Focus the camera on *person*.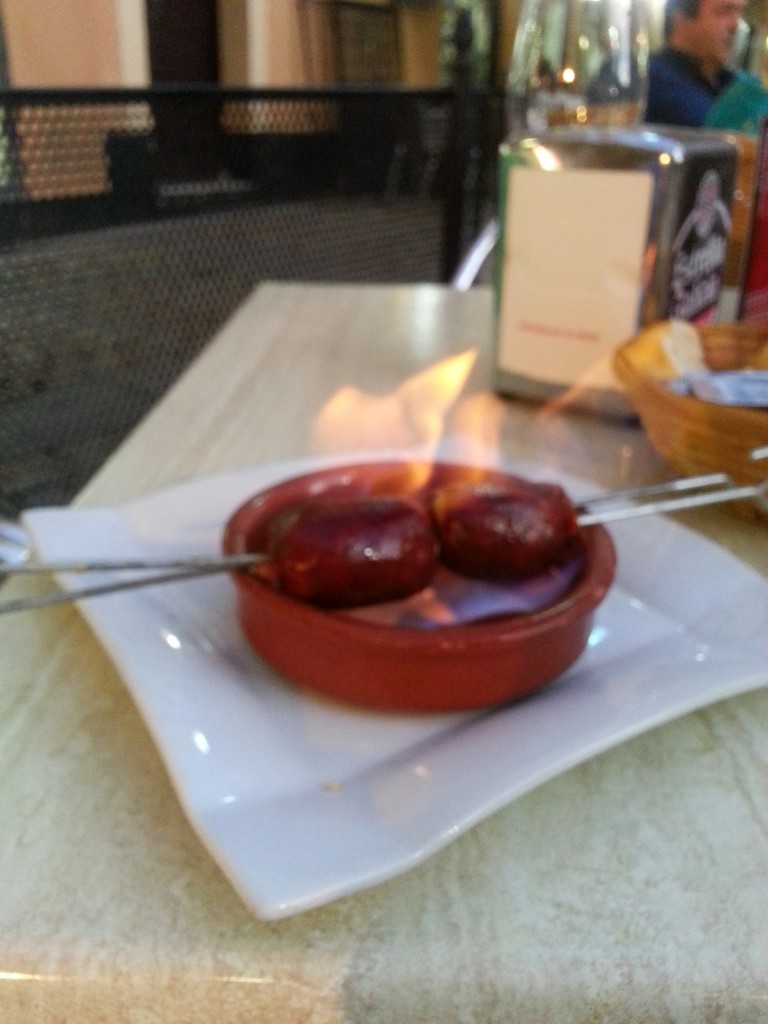
Focus region: {"x1": 586, "y1": 0, "x2": 767, "y2": 253}.
